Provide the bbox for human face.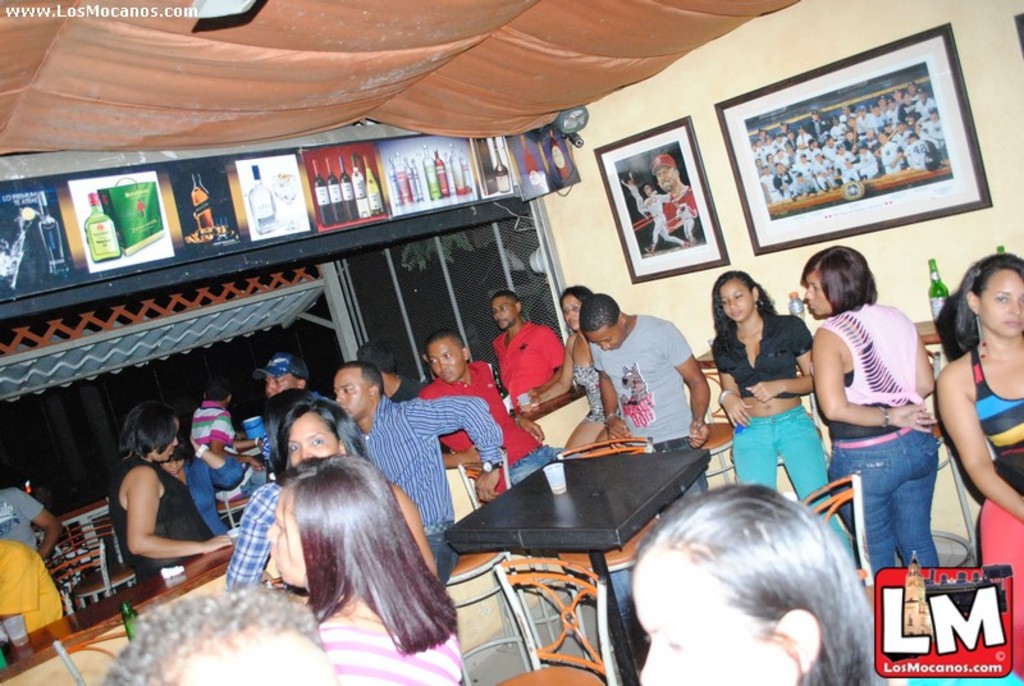
{"x1": 288, "y1": 415, "x2": 344, "y2": 462}.
